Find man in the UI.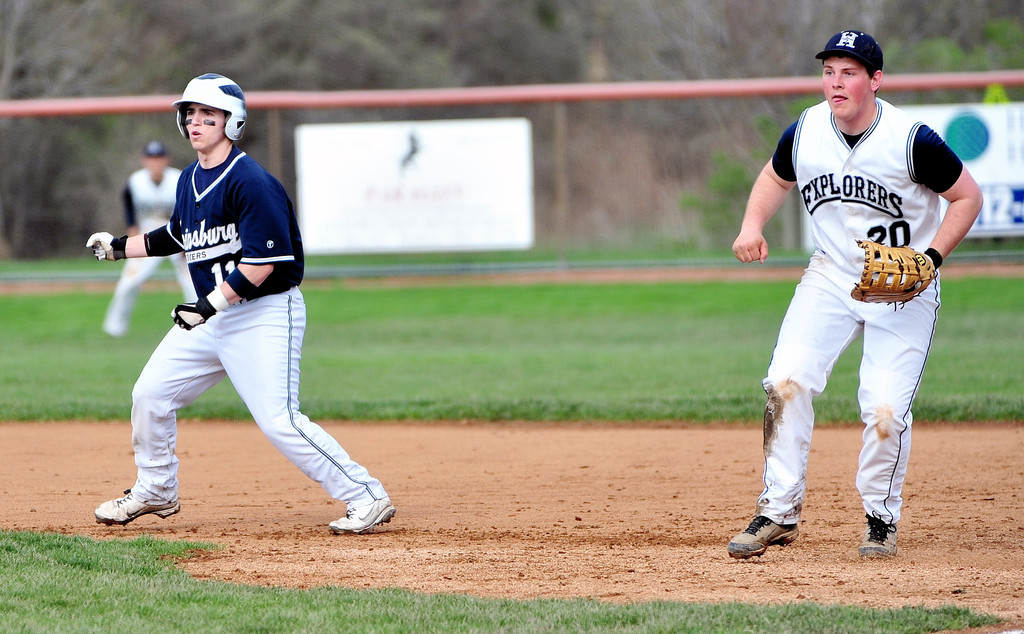
UI element at <bbox>85, 85, 390, 547</bbox>.
